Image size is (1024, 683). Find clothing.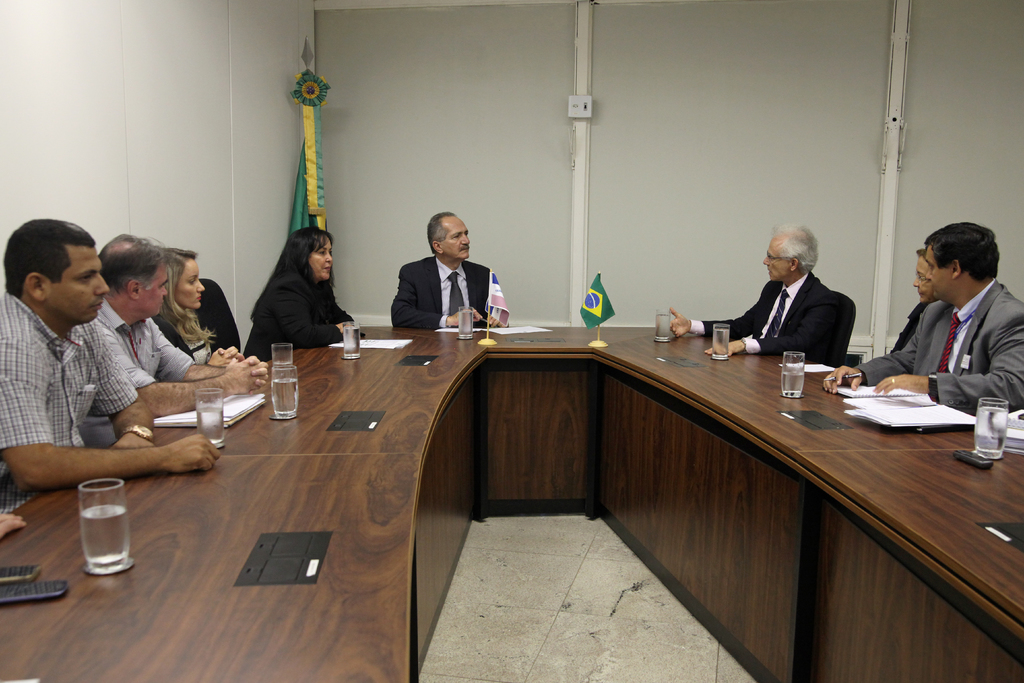
891:298:927:348.
